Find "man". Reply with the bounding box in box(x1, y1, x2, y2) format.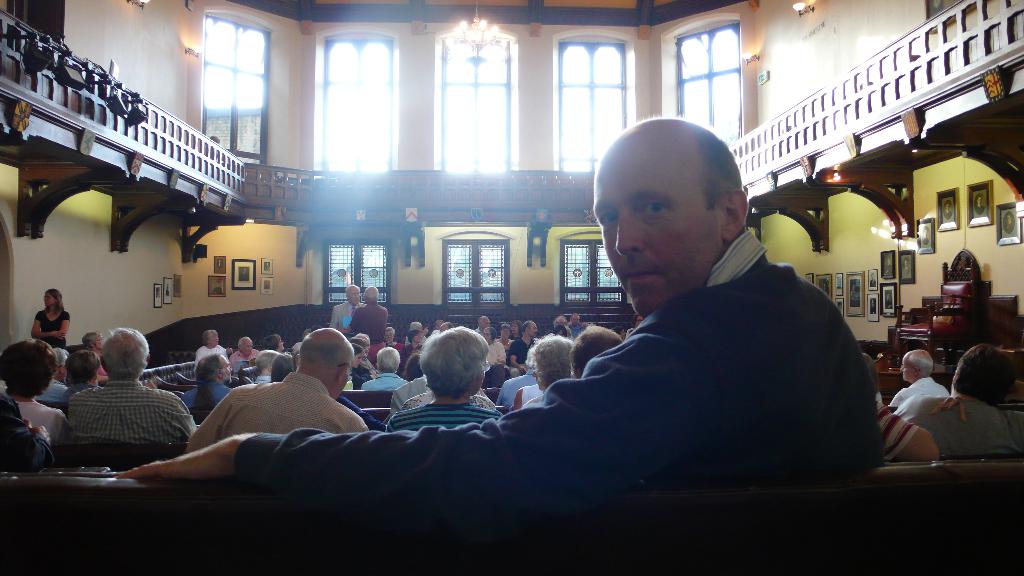
box(551, 316, 573, 338).
